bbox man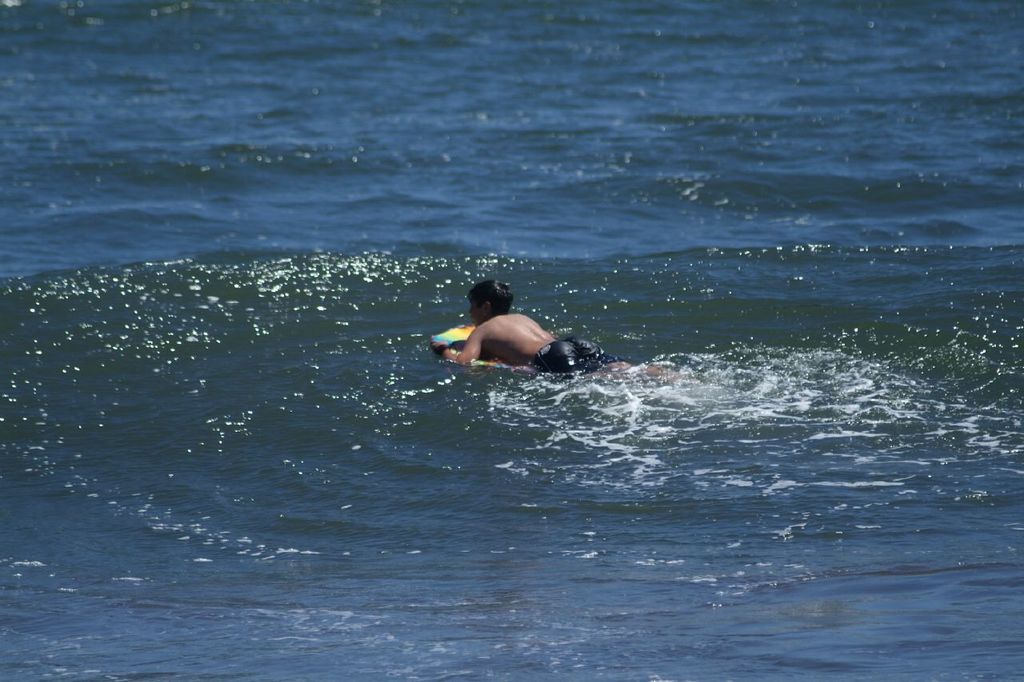
{"left": 429, "top": 270, "right": 621, "bottom": 381}
